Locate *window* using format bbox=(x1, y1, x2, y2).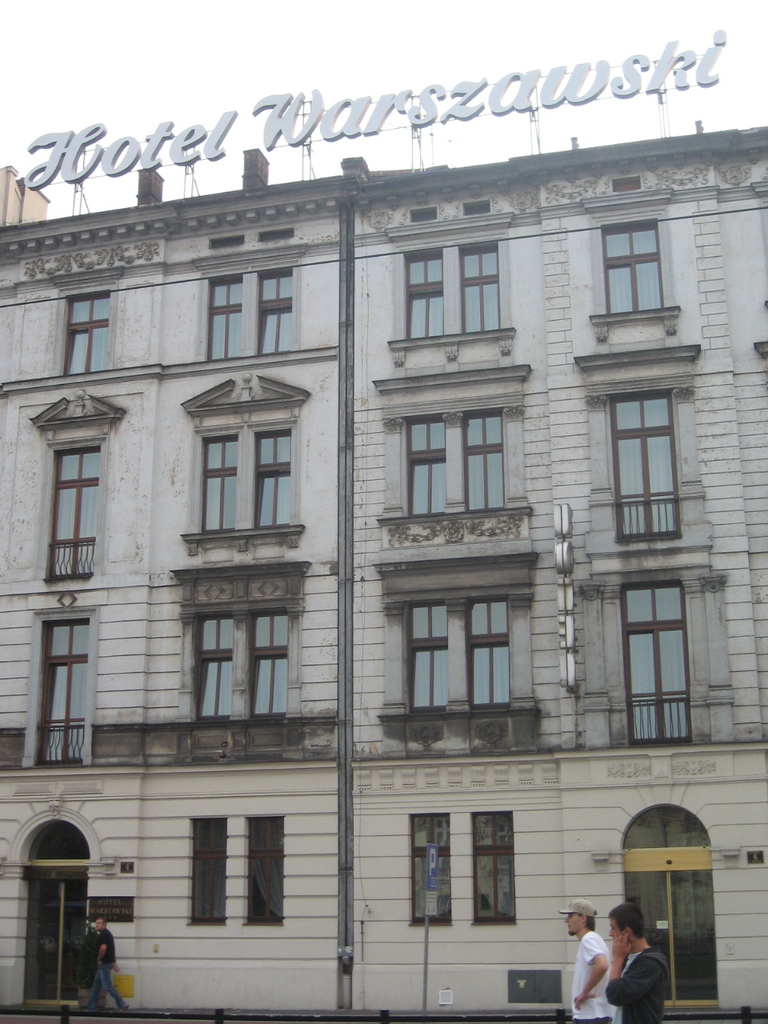
bbox=(402, 603, 443, 714).
